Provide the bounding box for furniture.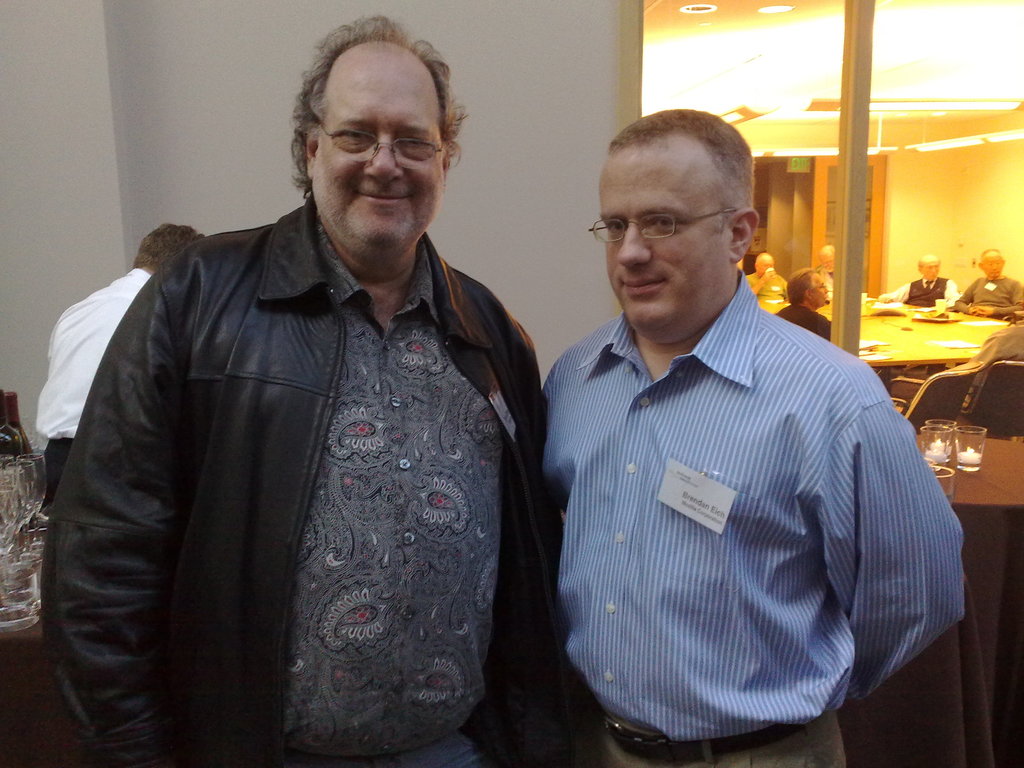
<bbox>900, 362, 1023, 767</bbox>.
